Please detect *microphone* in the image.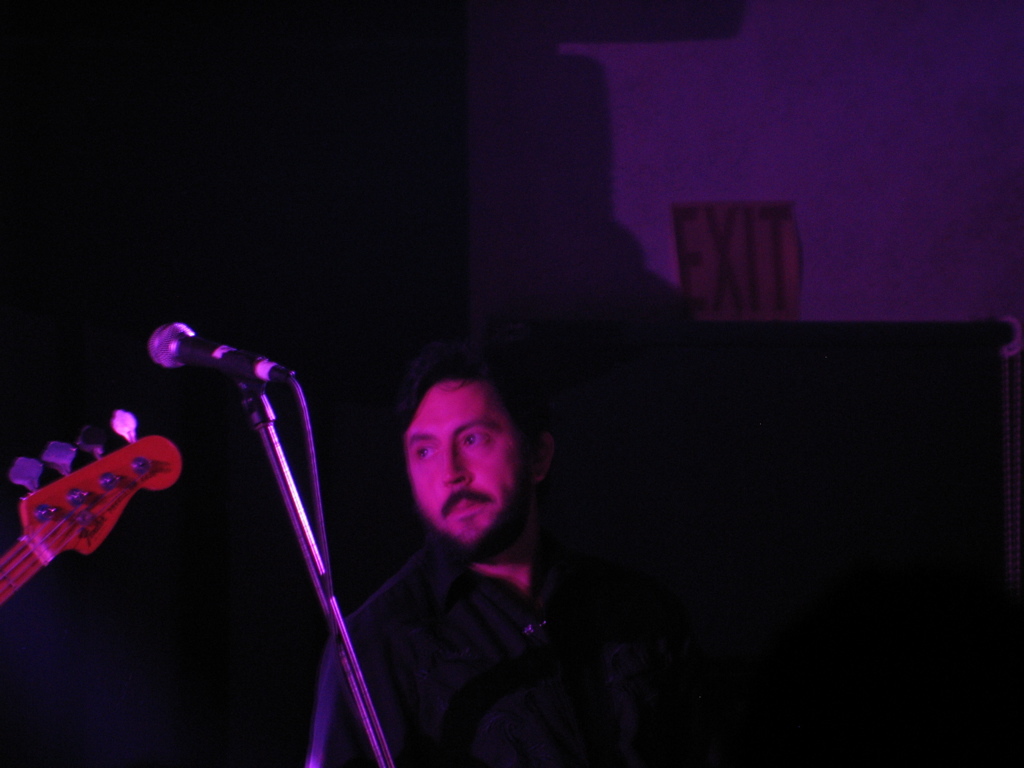
[x1=145, y1=322, x2=268, y2=382].
